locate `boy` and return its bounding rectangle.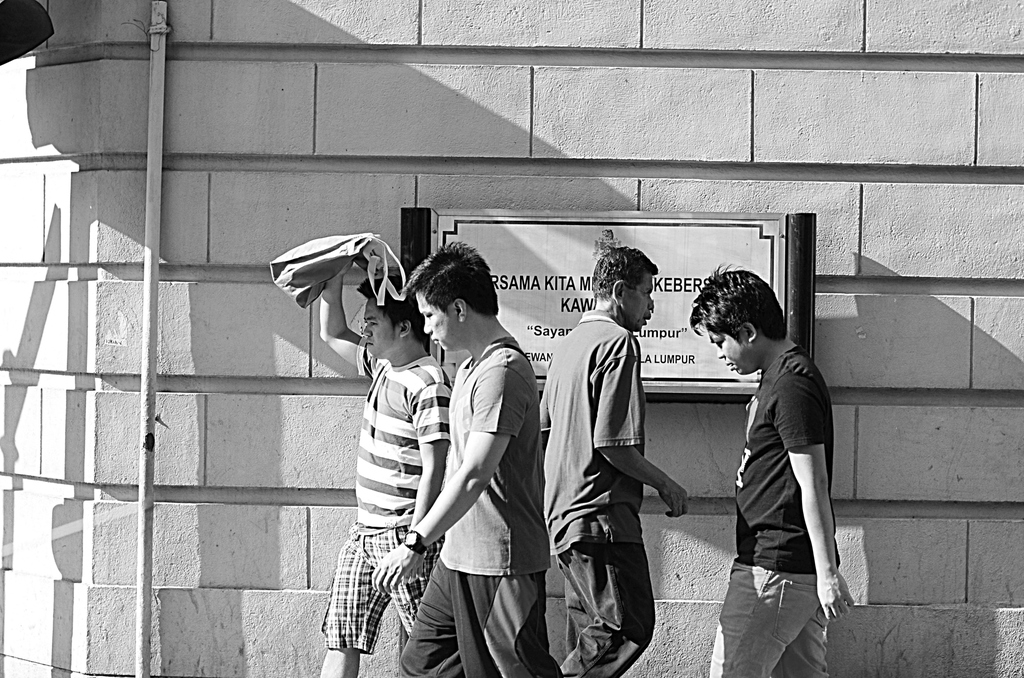
bbox=[318, 262, 451, 677].
